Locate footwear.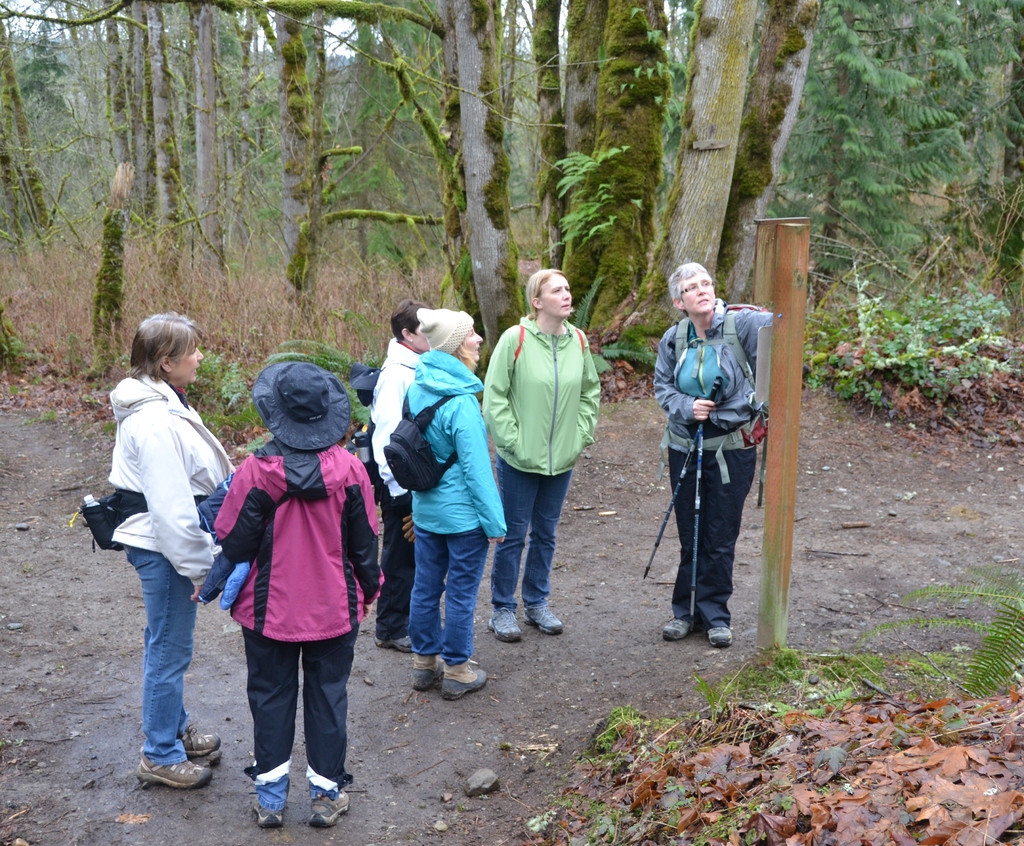
Bounding box: [x1=526, y1=603, x2=564, y2=637].
